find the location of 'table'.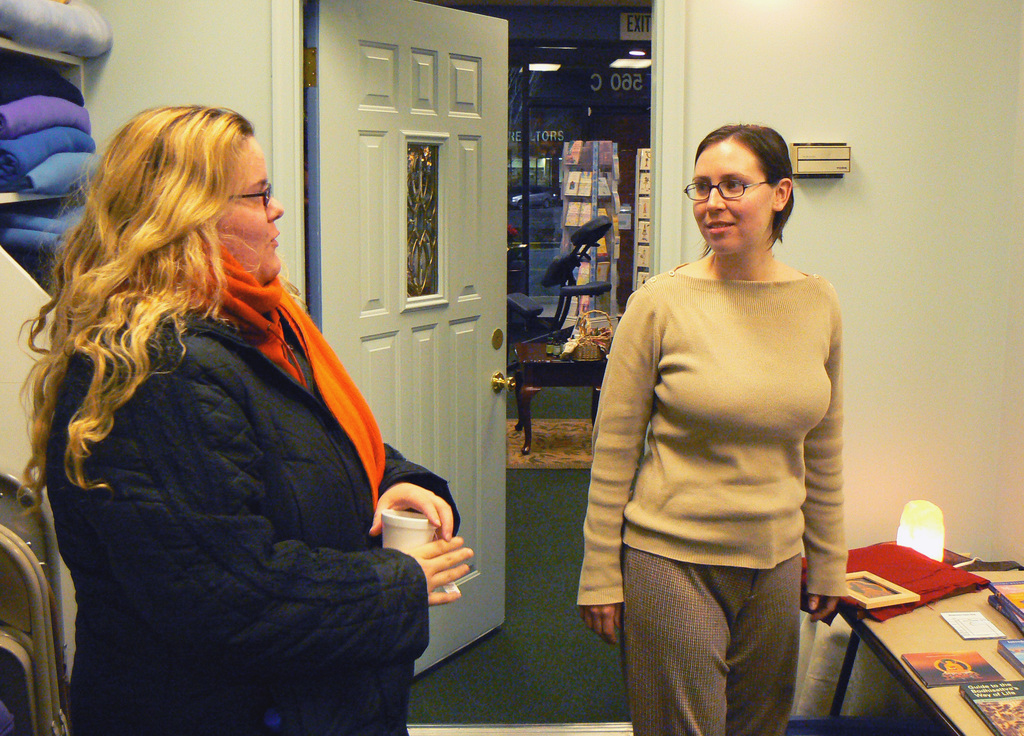
Location: 818:569:1023:735.
